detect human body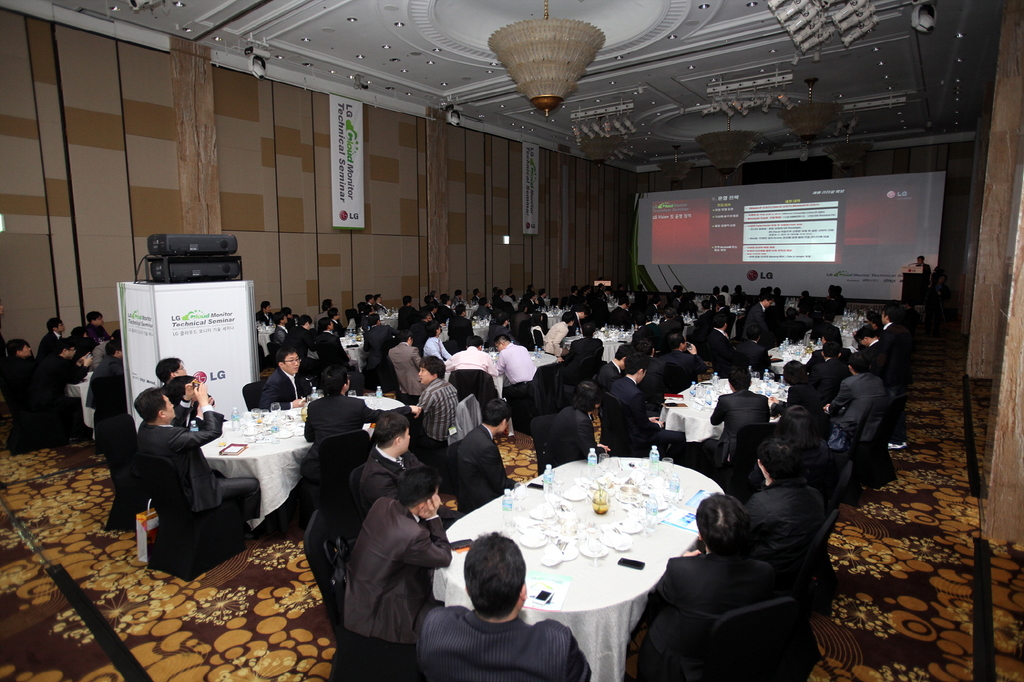
{"left": 155, "top": 361, "right": 202, "bottom": 443}
